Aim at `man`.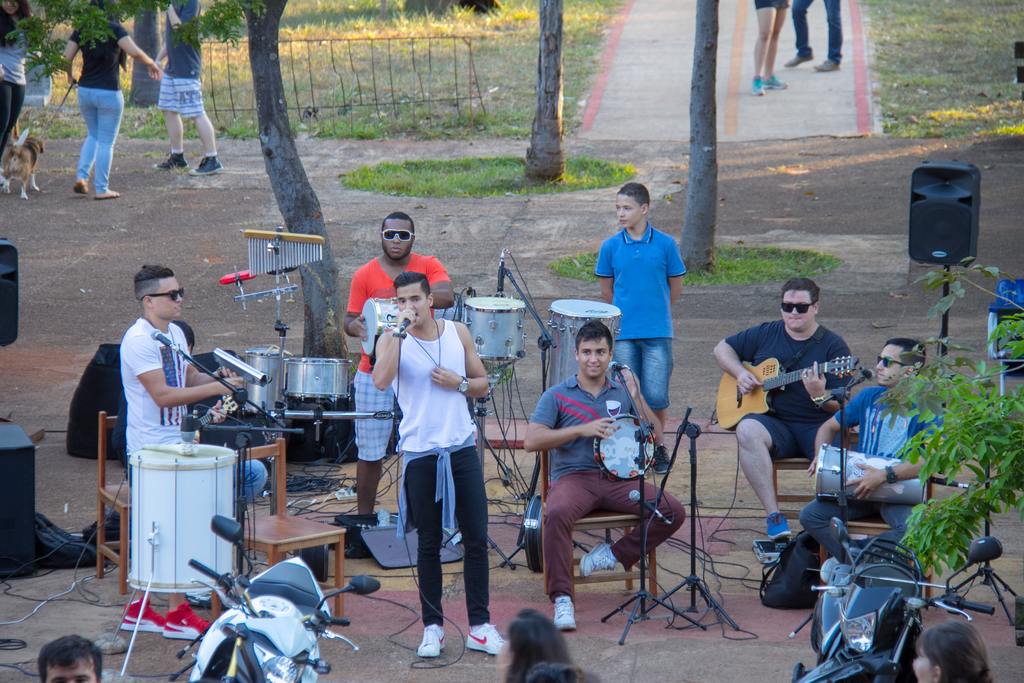
Aimed at [left=33, top=630, right=107, bottom=682].
